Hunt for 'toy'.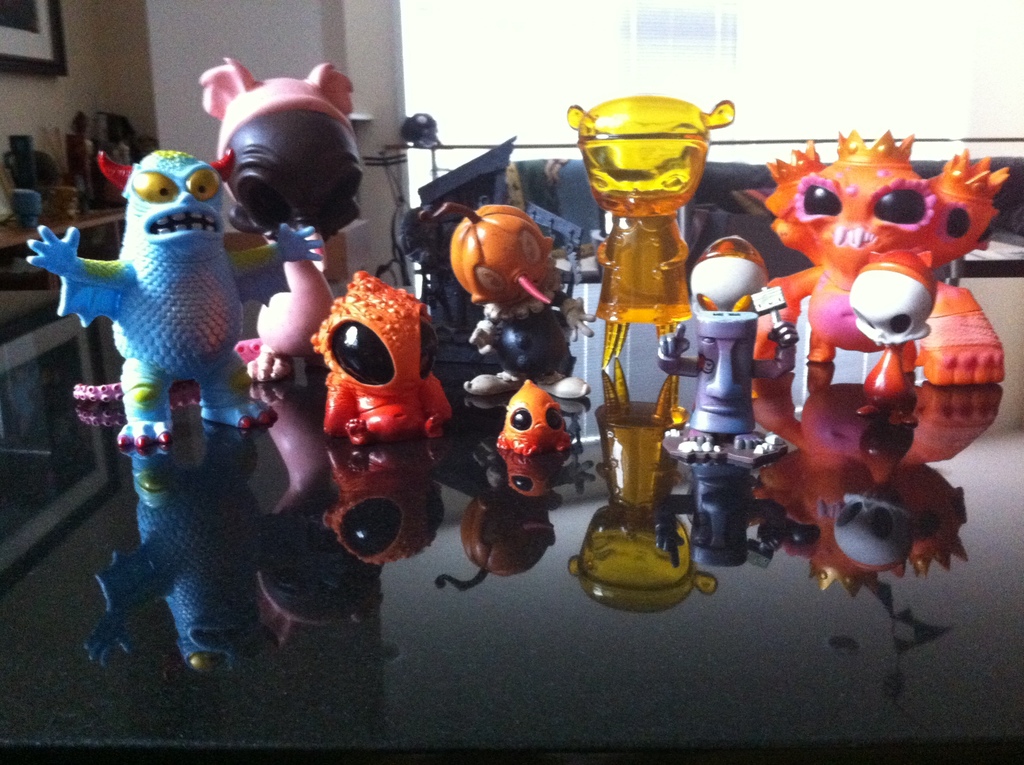
Hunted down at 309 270 454 451.
